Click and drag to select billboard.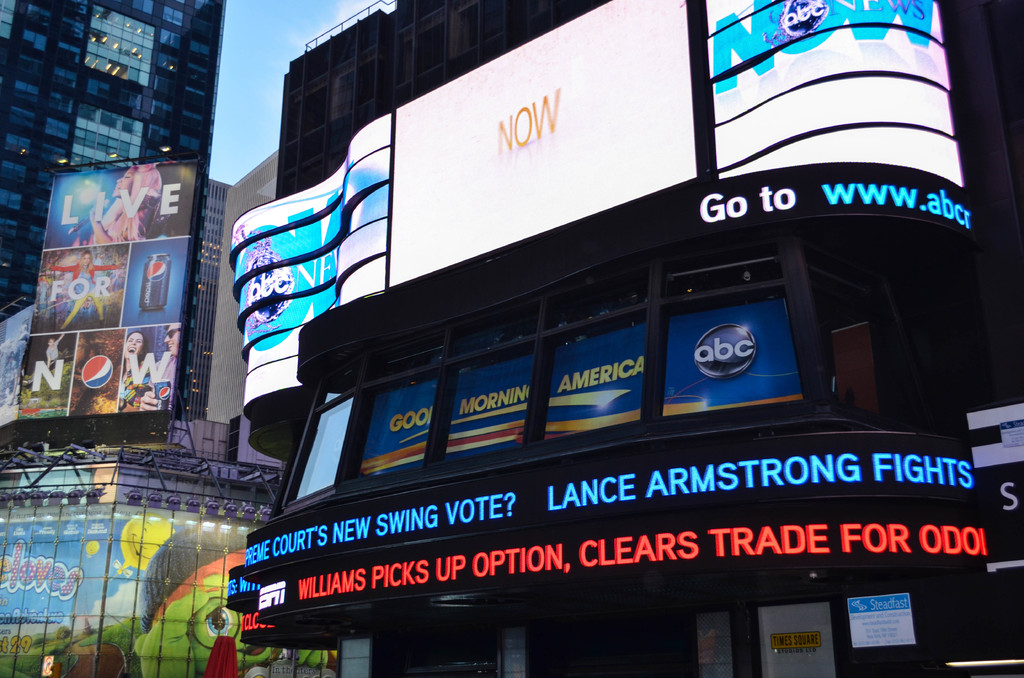
Selection: <bbox>97, 507, 339, 677</bbox>.
